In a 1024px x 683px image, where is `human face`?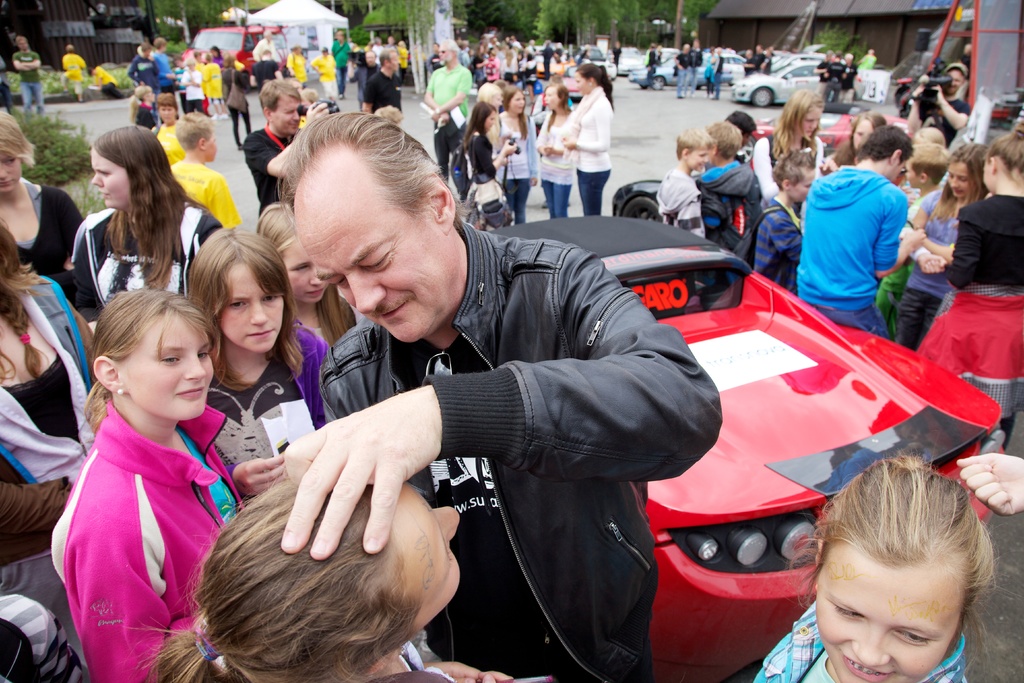
<bbox>512, 90, 524, 114</bbox>.
